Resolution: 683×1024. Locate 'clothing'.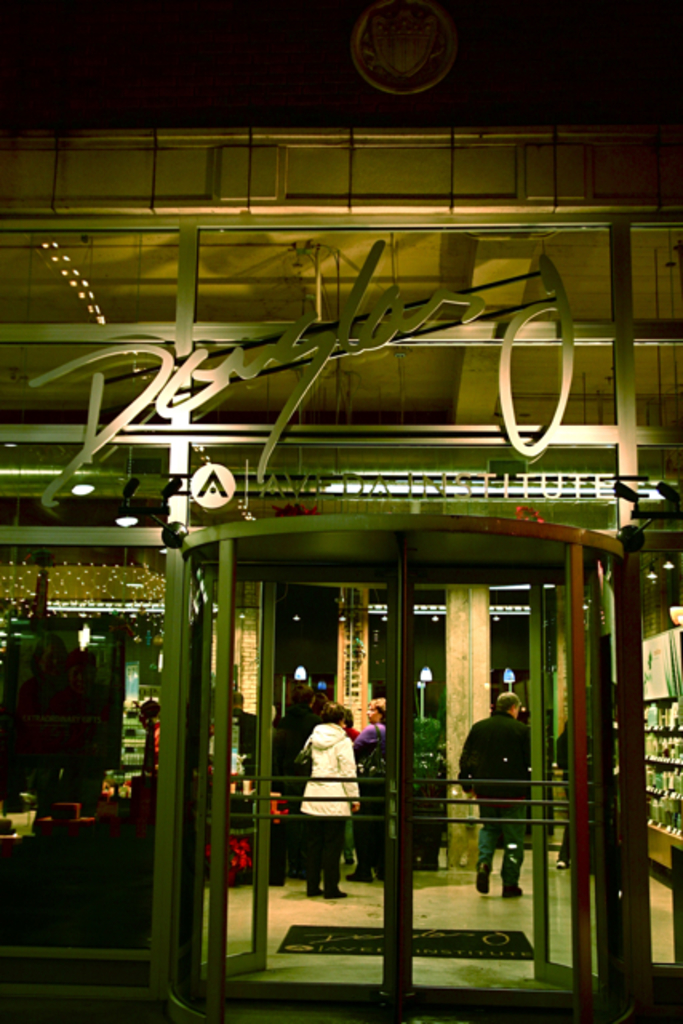
(298, 720, 371, 830).
